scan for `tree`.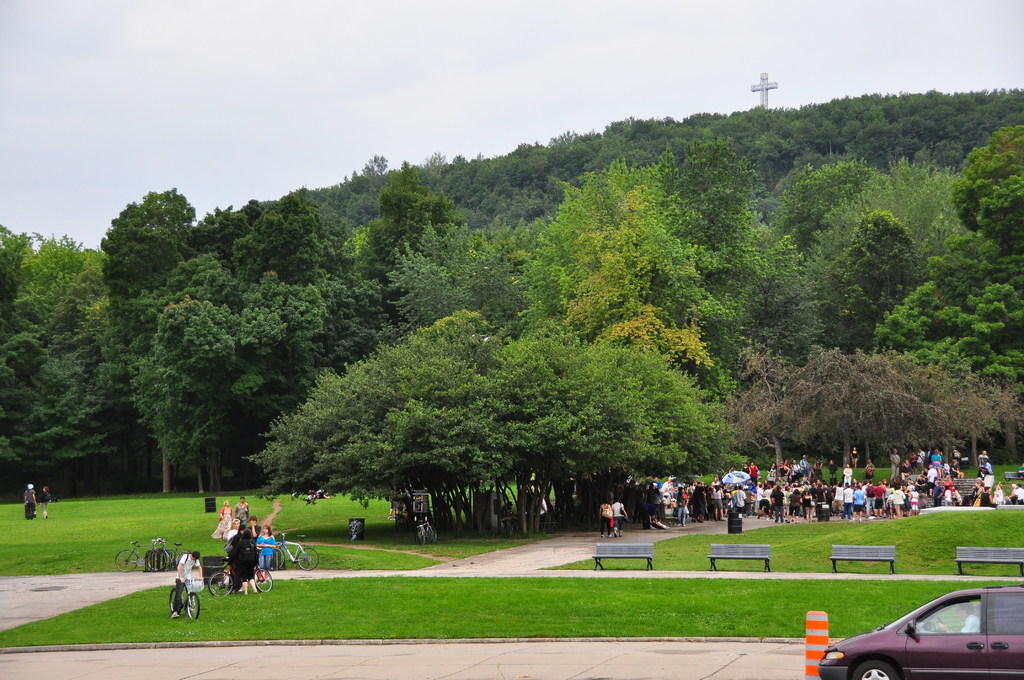
Scan result: 511,159,733,323.
